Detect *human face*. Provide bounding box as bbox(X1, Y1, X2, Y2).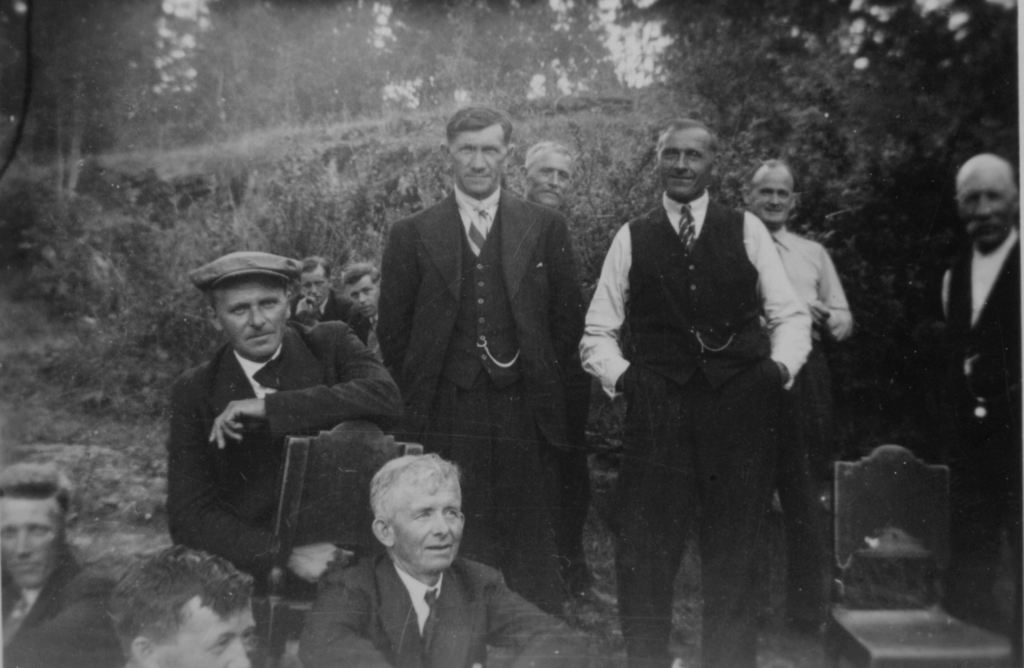
bbox(952, 171, 1012, 248).
